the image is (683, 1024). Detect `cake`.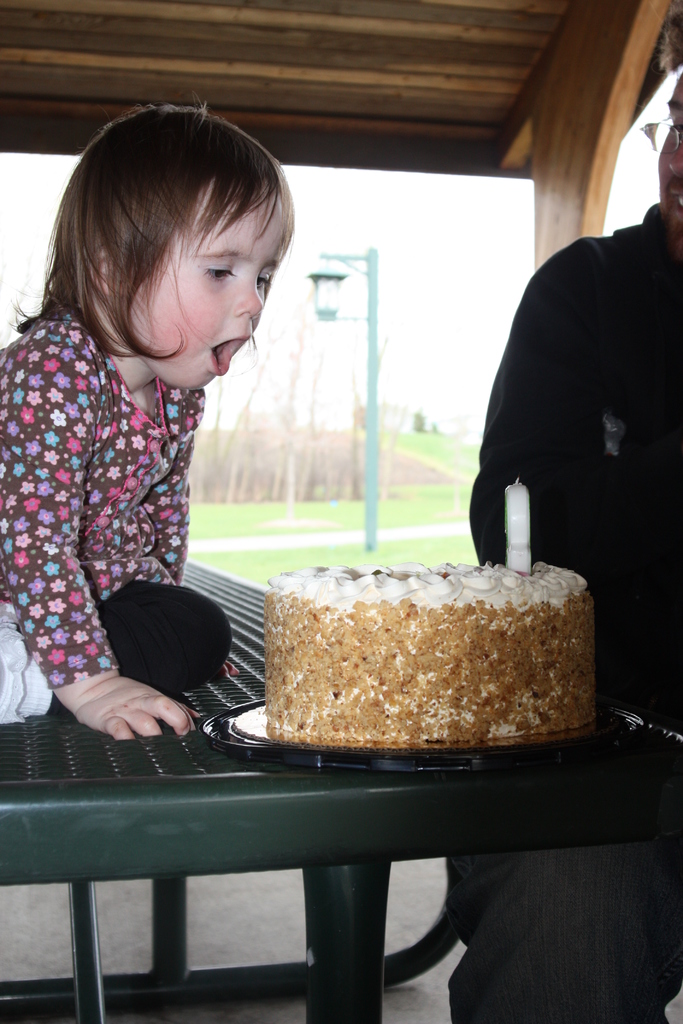
Detection: 262, 560, 593, 744.
